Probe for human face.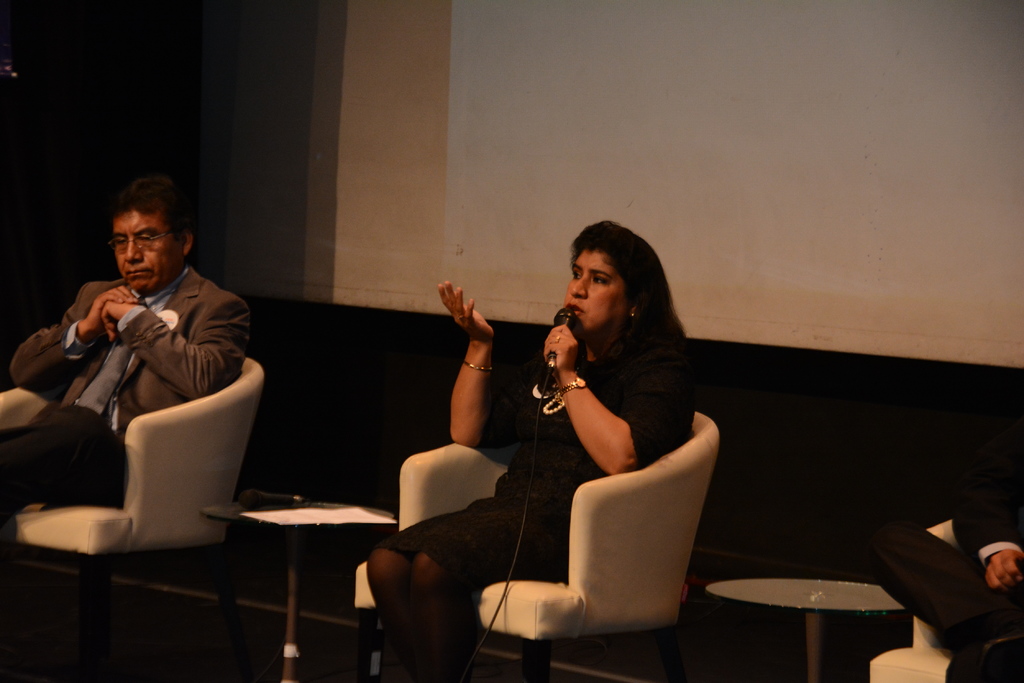
Probe result: [112,207,177,294].
